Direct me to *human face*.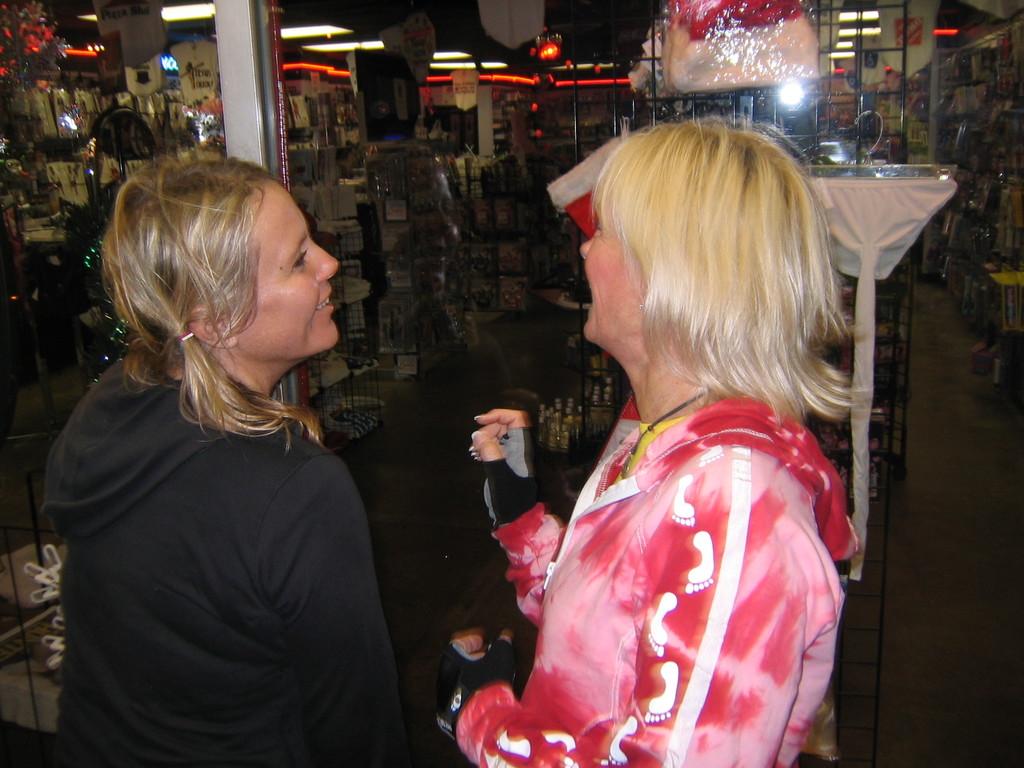
Direction: 576, 180, 646, 349.
